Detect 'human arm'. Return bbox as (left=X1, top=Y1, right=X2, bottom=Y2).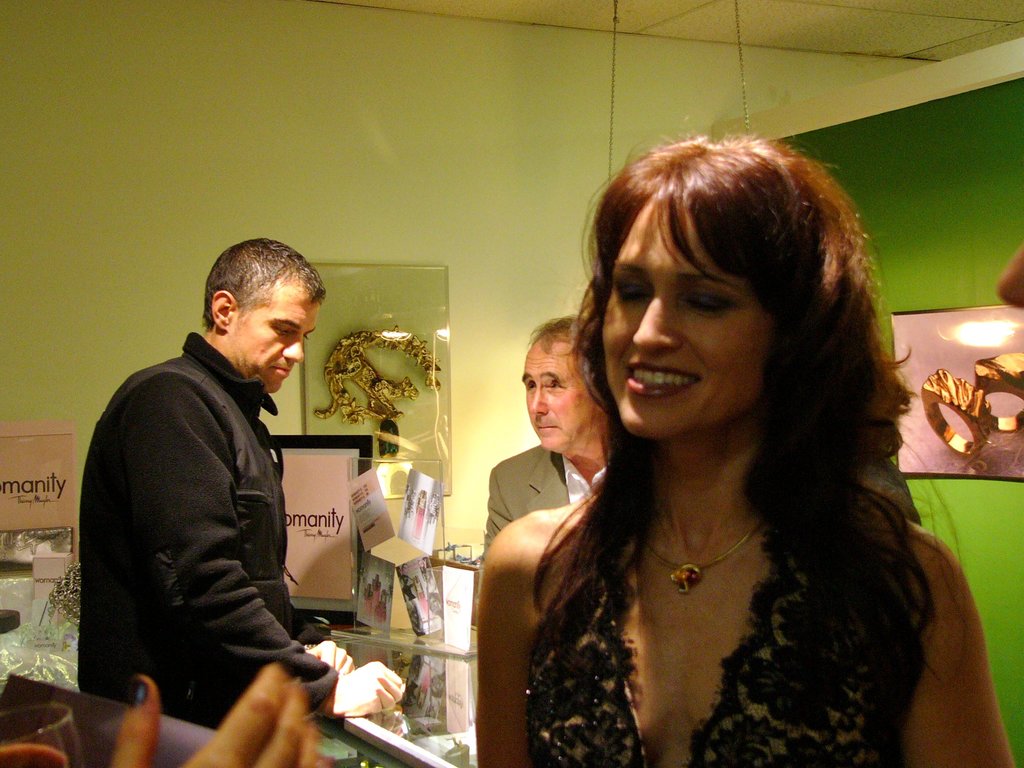
(left=301, top=635, right=358, bottom=675).
